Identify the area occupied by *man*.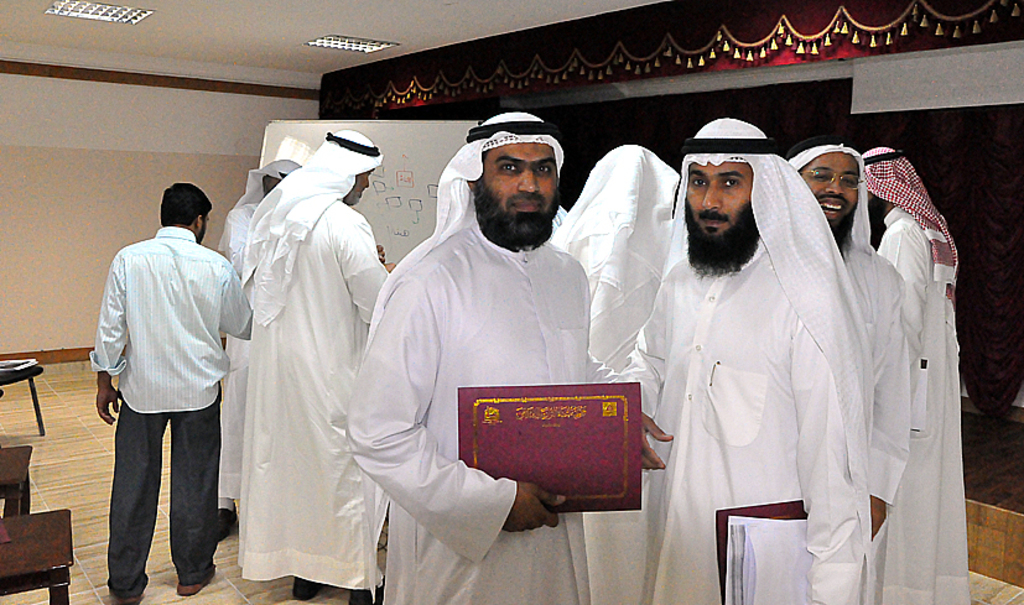
Area: rect(773, 131, 908, 604).
